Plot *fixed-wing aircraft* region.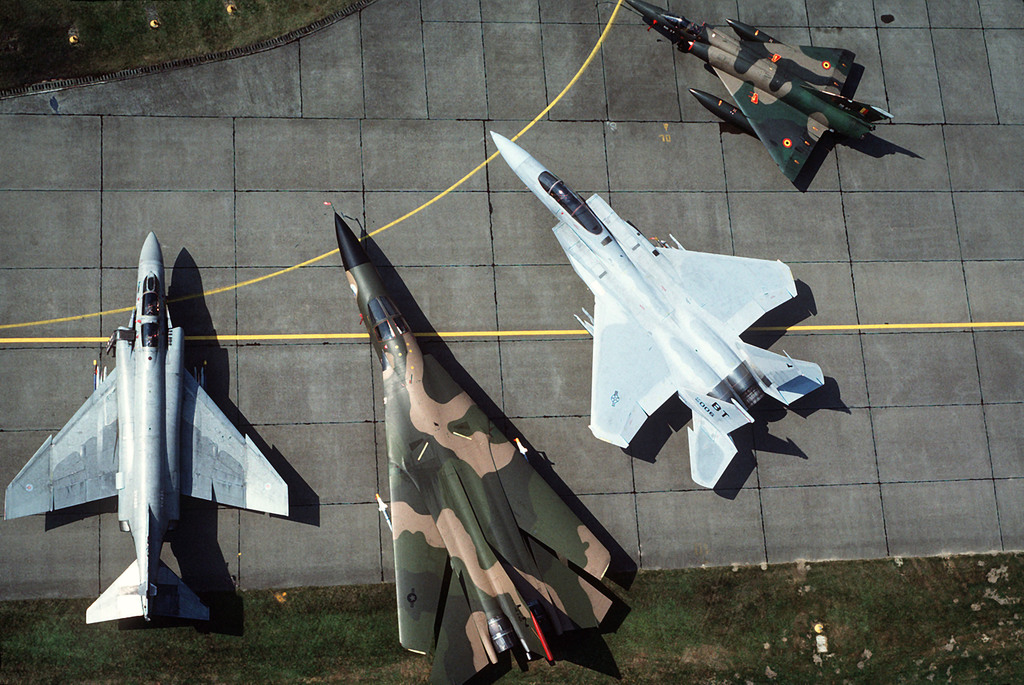
Plotted at left=488, top=131, right=828, bottom=488.
